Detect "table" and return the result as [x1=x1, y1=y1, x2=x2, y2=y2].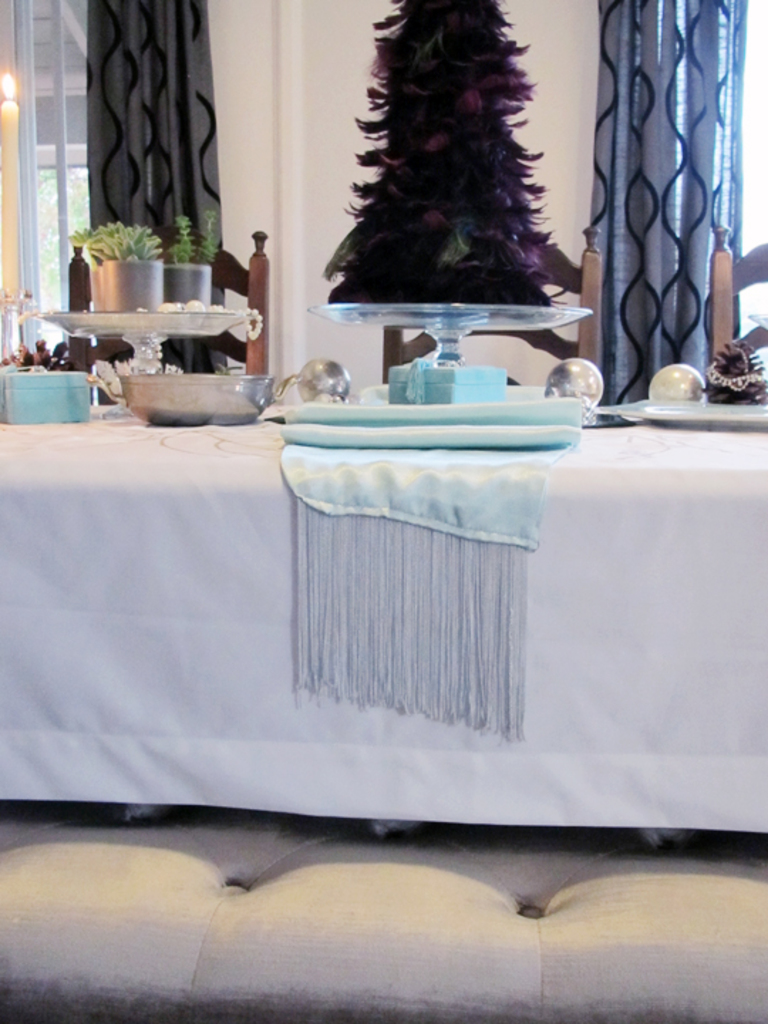
[x1=0, y1=388, x2=767, y2=835].
